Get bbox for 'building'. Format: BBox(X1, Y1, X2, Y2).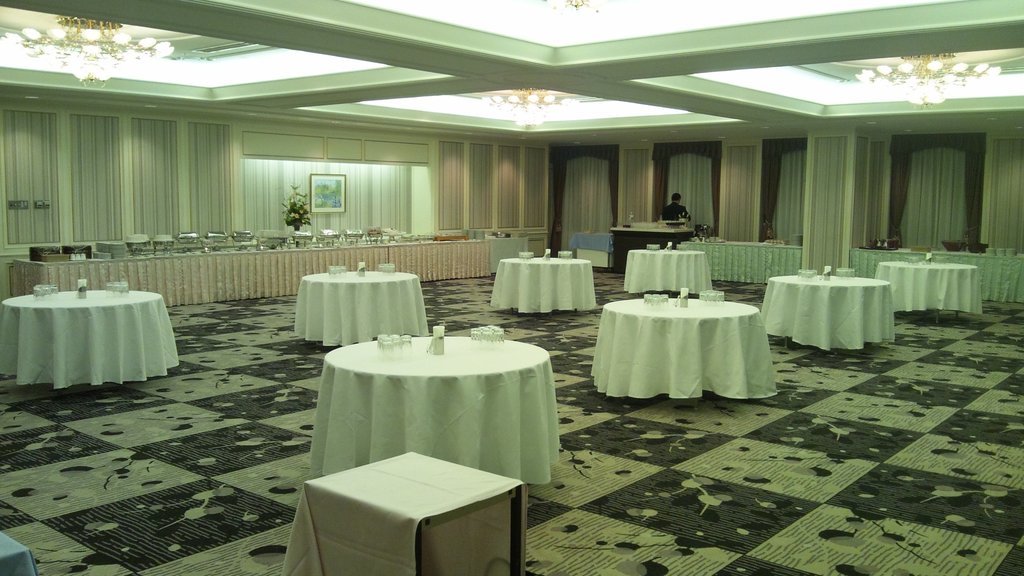
BBox(0, 0, 1023, 575).
